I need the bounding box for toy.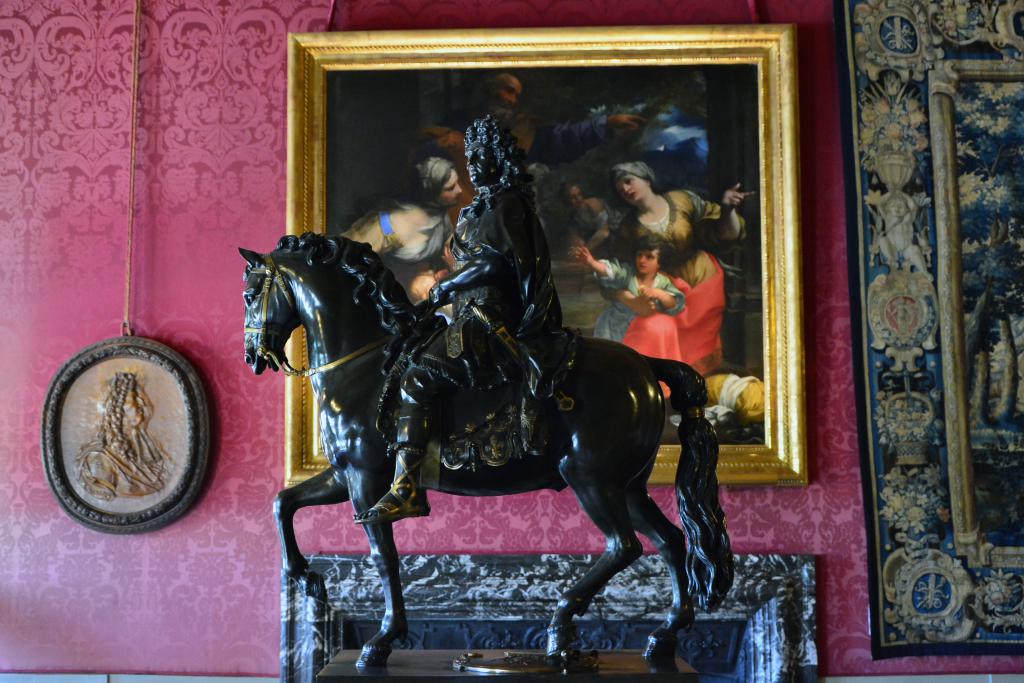
Here it is: 31,326,211,539.
